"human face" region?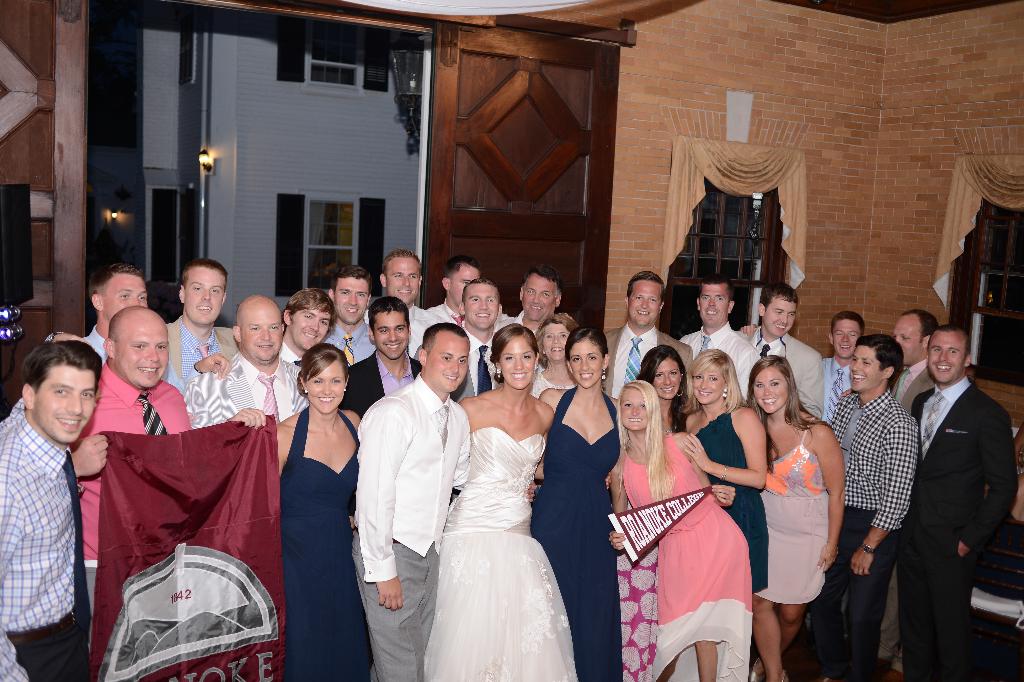
bbox=(894, 316, 922, 367)
